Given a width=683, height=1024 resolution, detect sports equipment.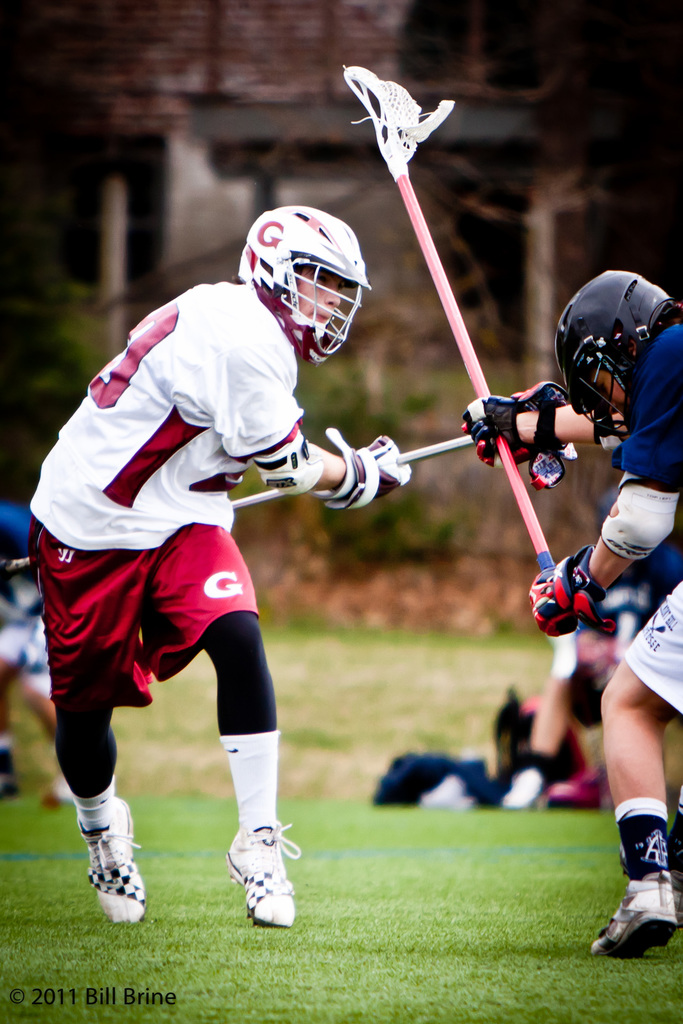
[x1=229, y1=200, x2=375, y2=369].
